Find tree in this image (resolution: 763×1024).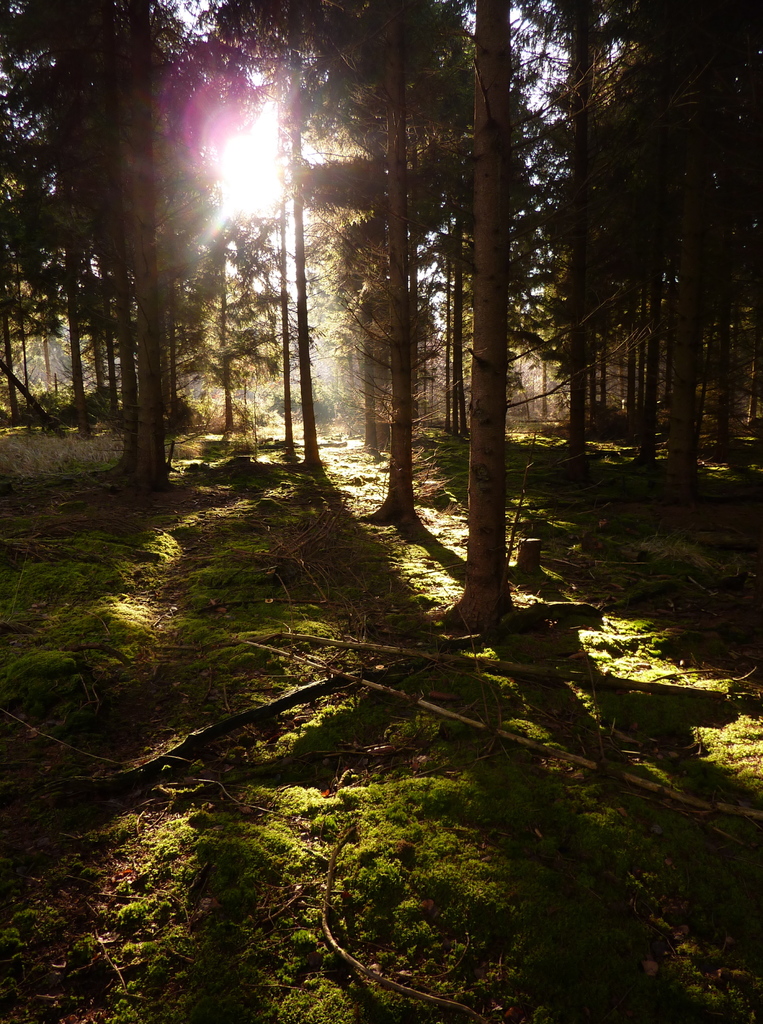
l=113, t=0, r=171, b=488.
